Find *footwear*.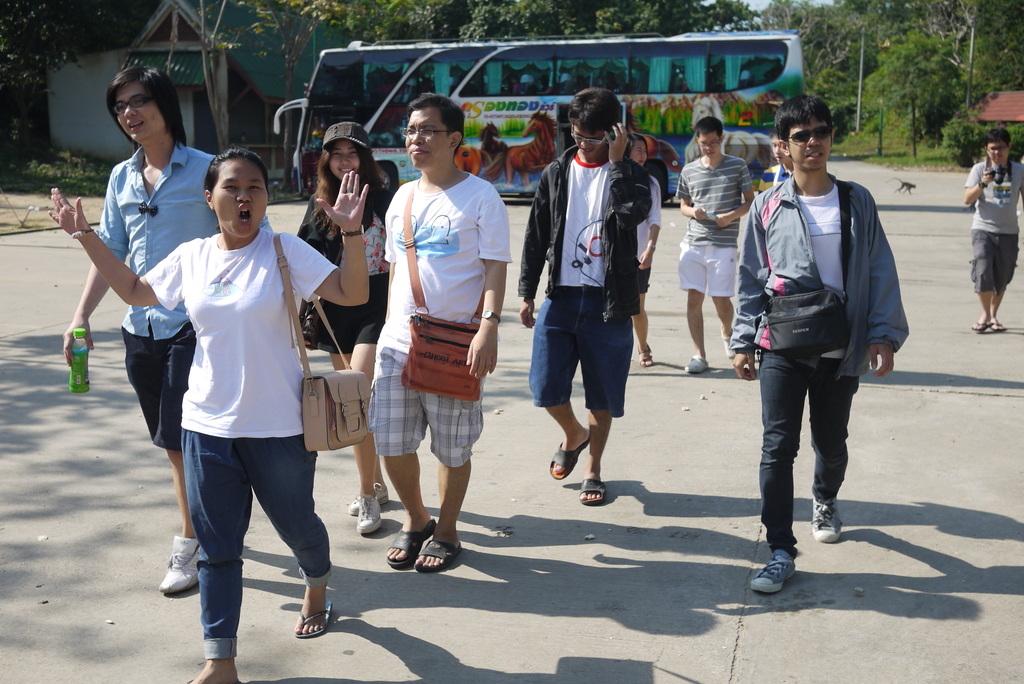
box=[353, 491, 381, 535].
